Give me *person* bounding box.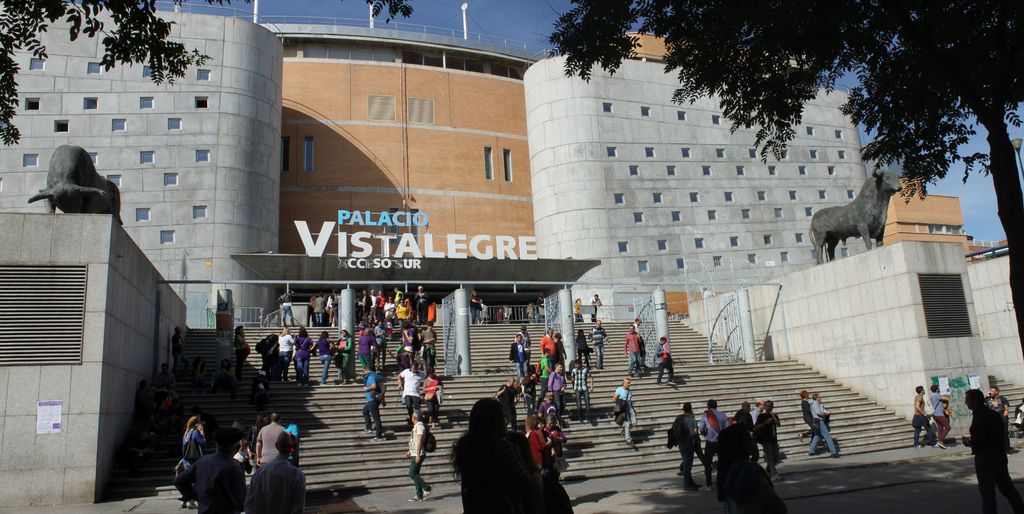
{"left": 307, "top": 290, "right": 333, "bottom": 323}.
